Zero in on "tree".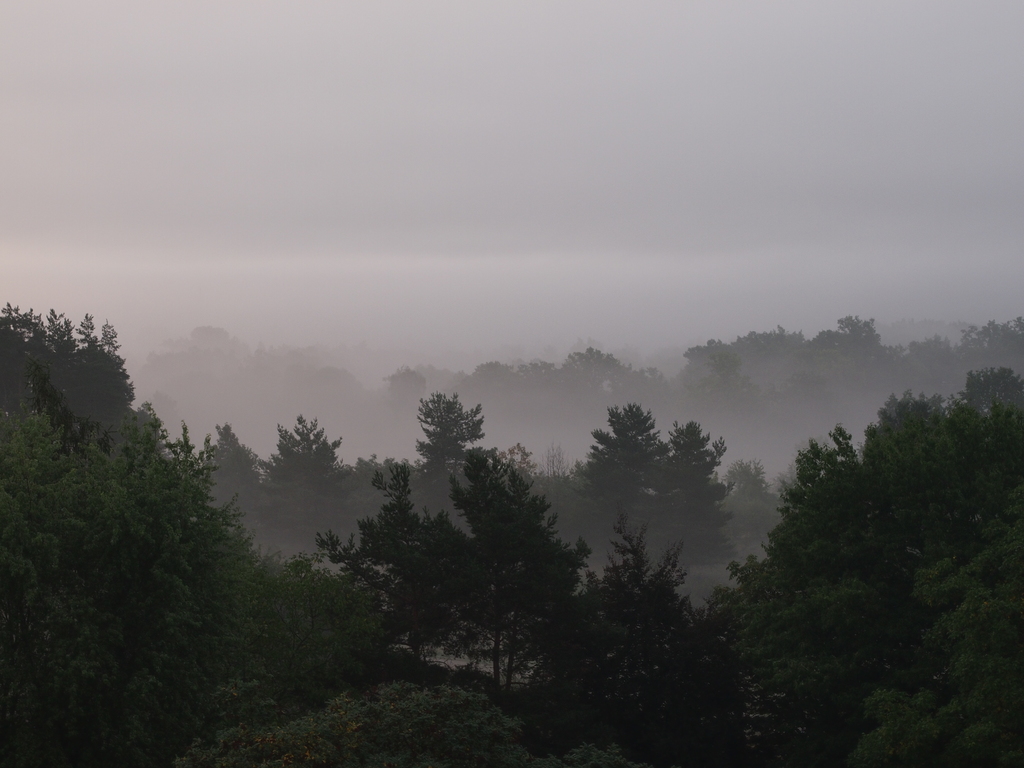
Zeroed in: l=564, t=402, r=663, b=532.
